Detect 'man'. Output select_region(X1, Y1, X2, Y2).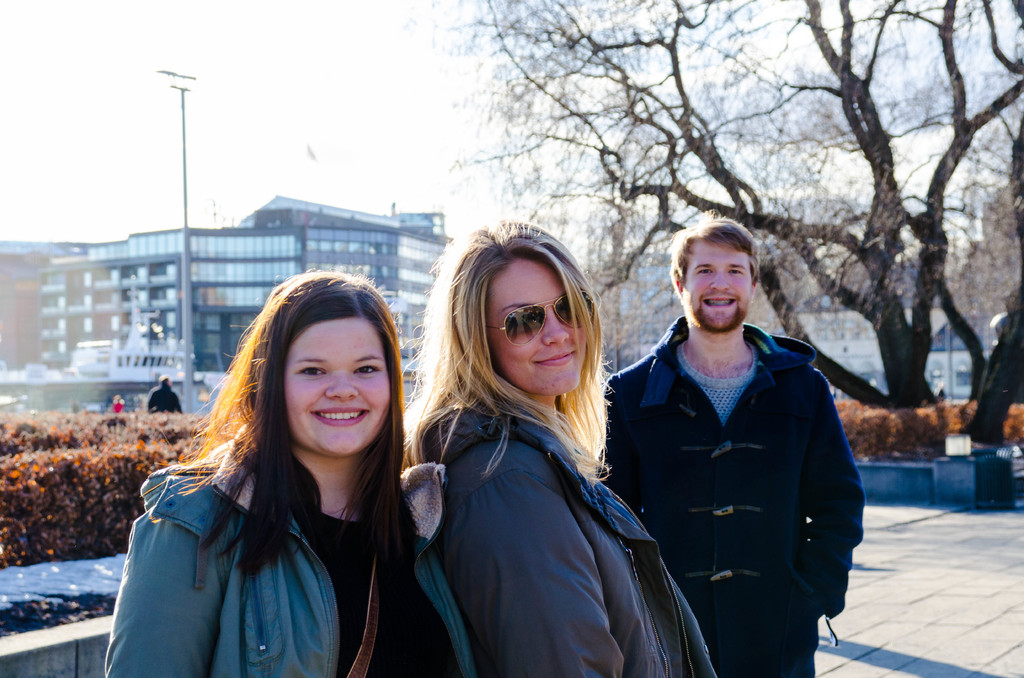
select_region(146, 371, 182, 417).
